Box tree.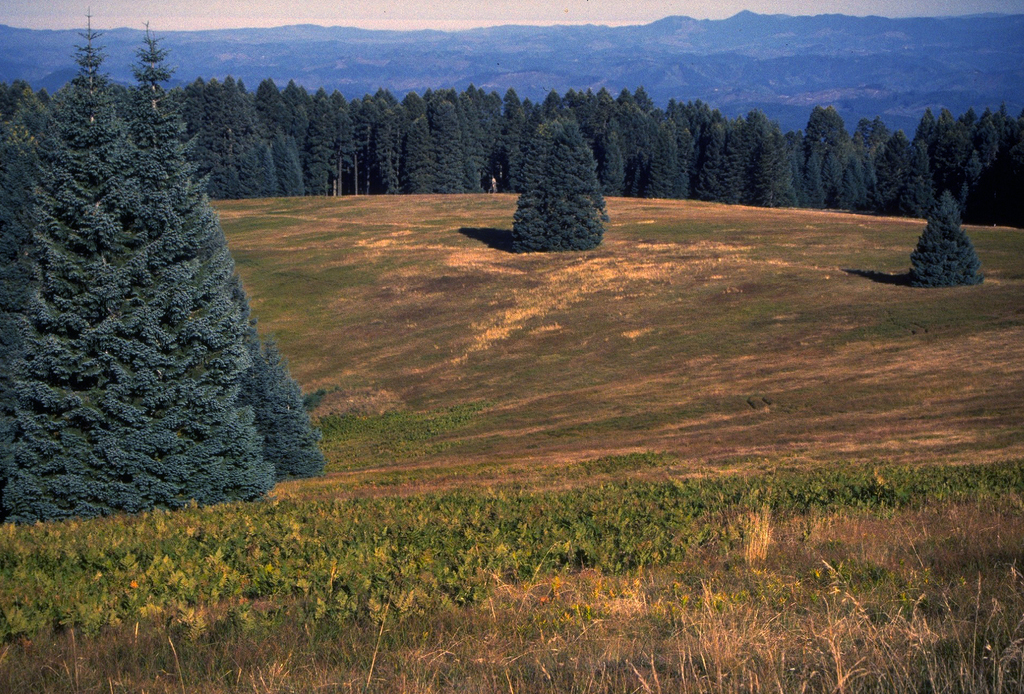
bbox=(888, 193, 988, 299).
